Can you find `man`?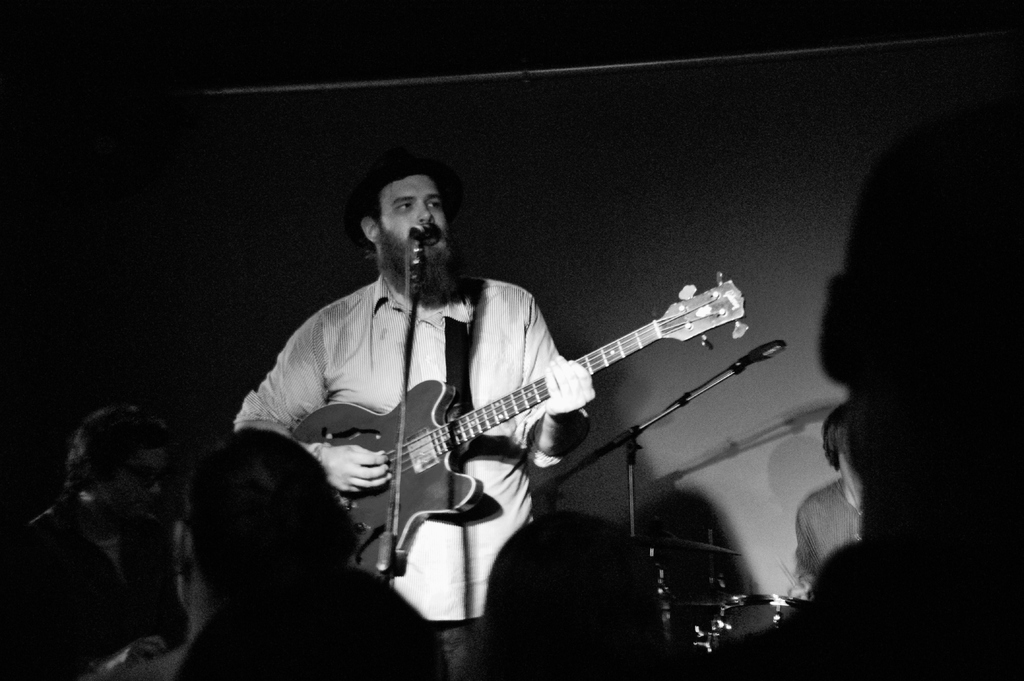
Yes, bounding box: locate(0, 415, 184, 678).
